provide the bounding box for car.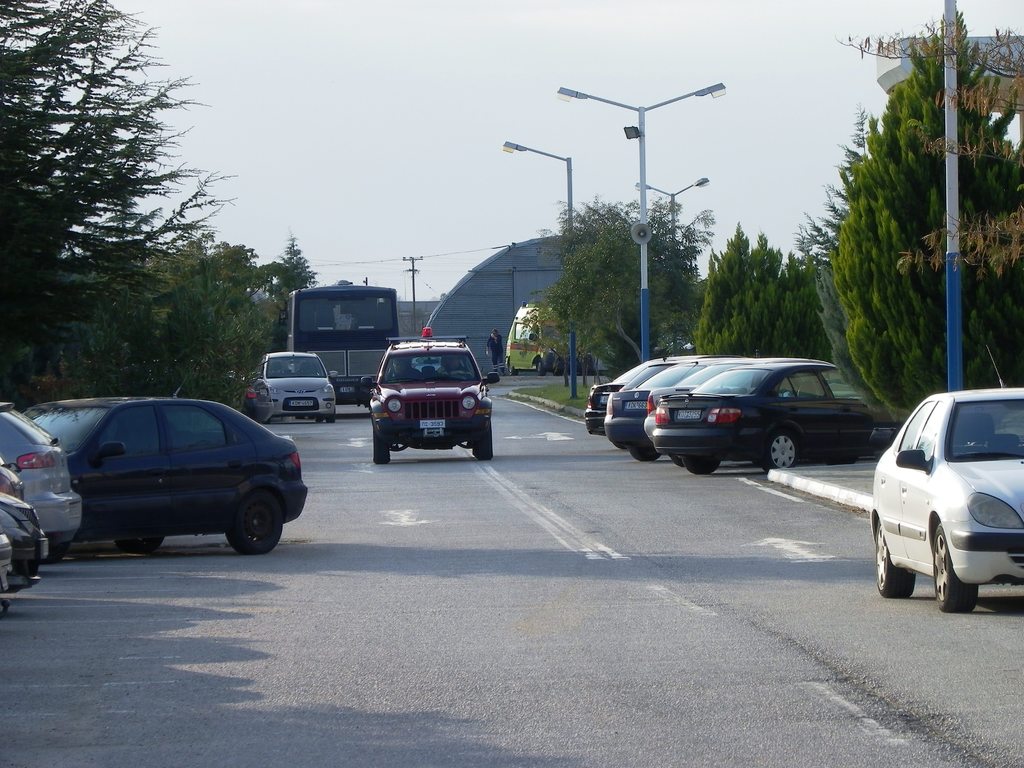
[left=581, top=355, right=679, bottom=436].
